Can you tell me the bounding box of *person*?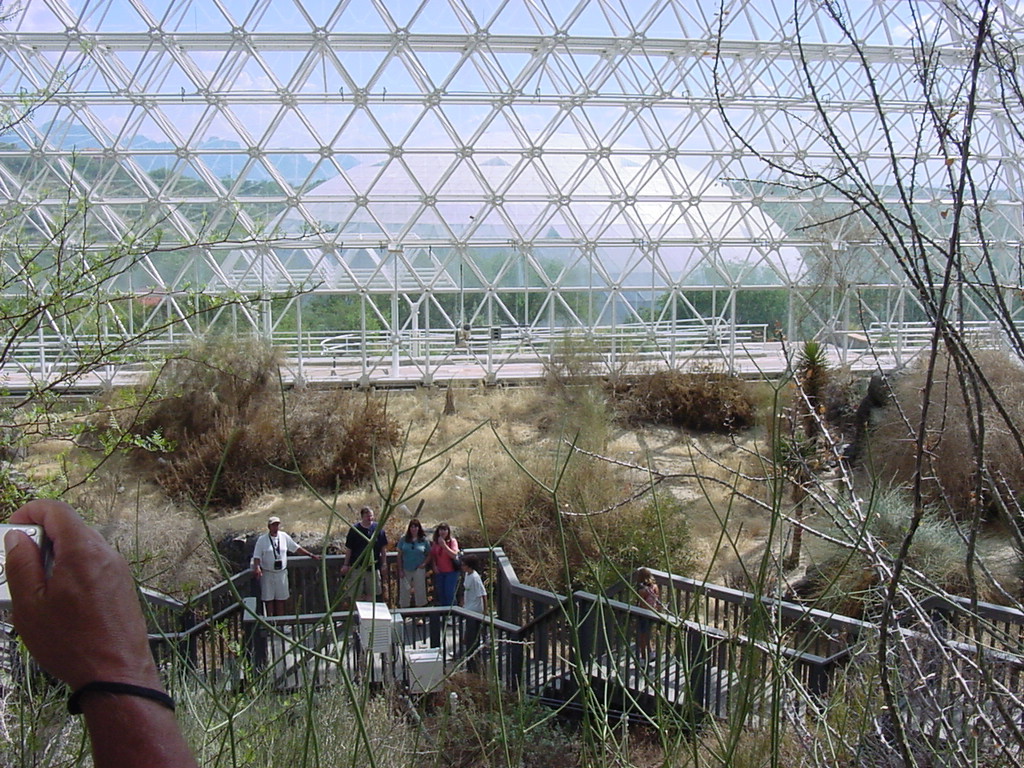
x1=349 y1=509 x2=392 y2=617.
